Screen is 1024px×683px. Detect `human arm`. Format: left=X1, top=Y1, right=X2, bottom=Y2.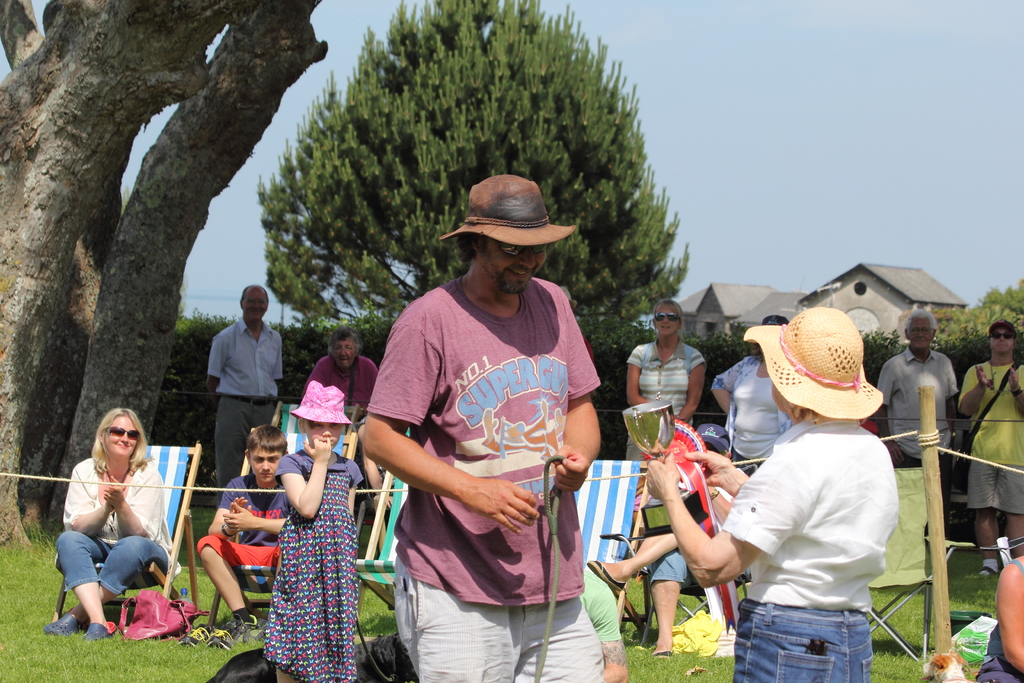
left=675, top=350, right=707, bottom=425.
